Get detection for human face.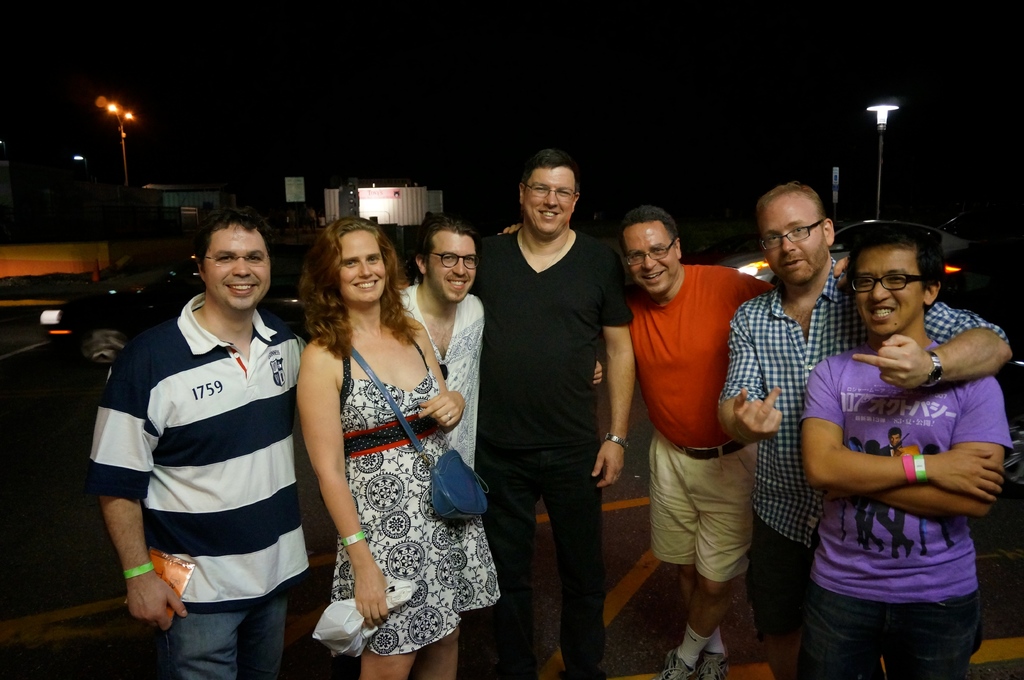
Detection: bbox=[203, 226, 269, 316].
